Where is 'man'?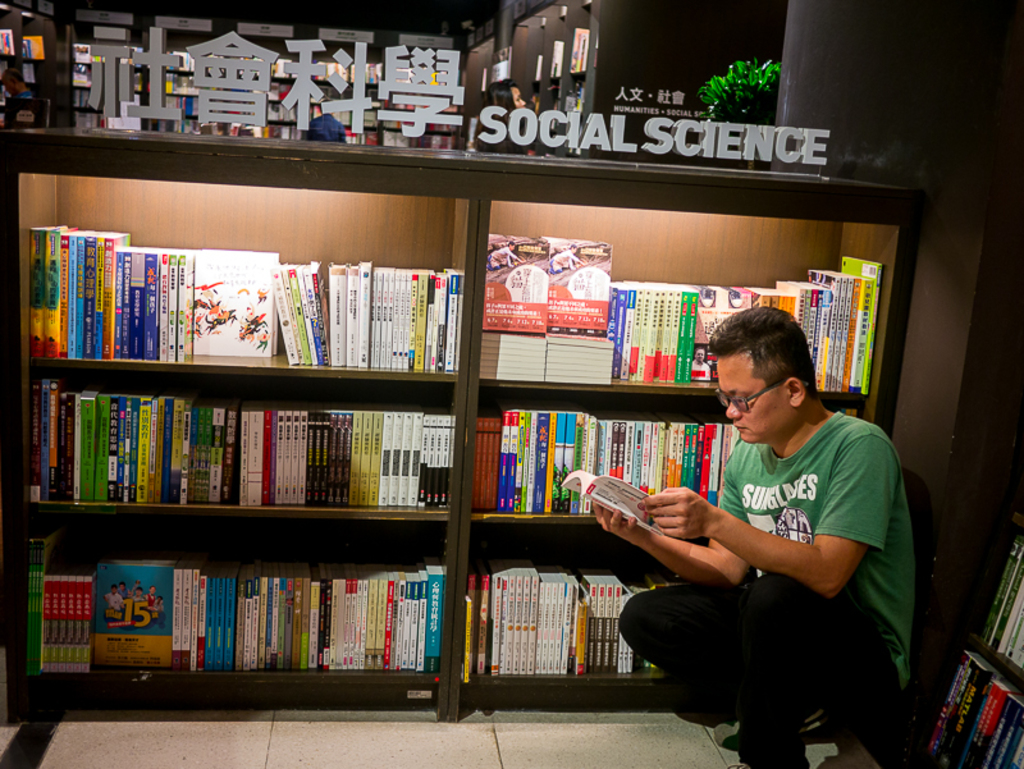
bbox=(590, 306, 913, 765).
